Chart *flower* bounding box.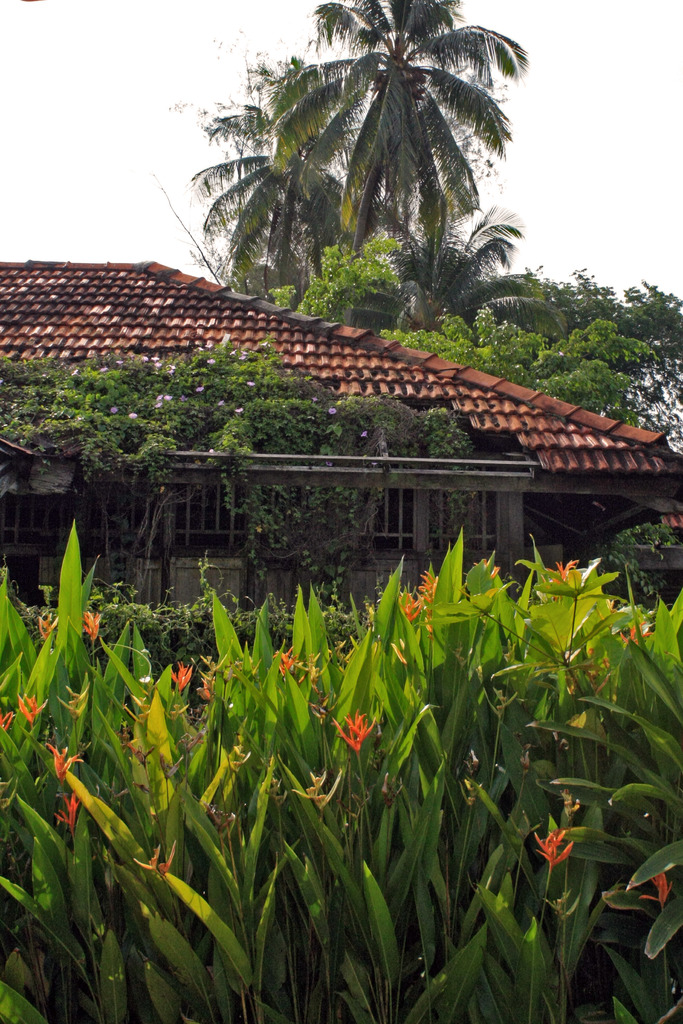
Charted: box(272, 643, 298, 676).
